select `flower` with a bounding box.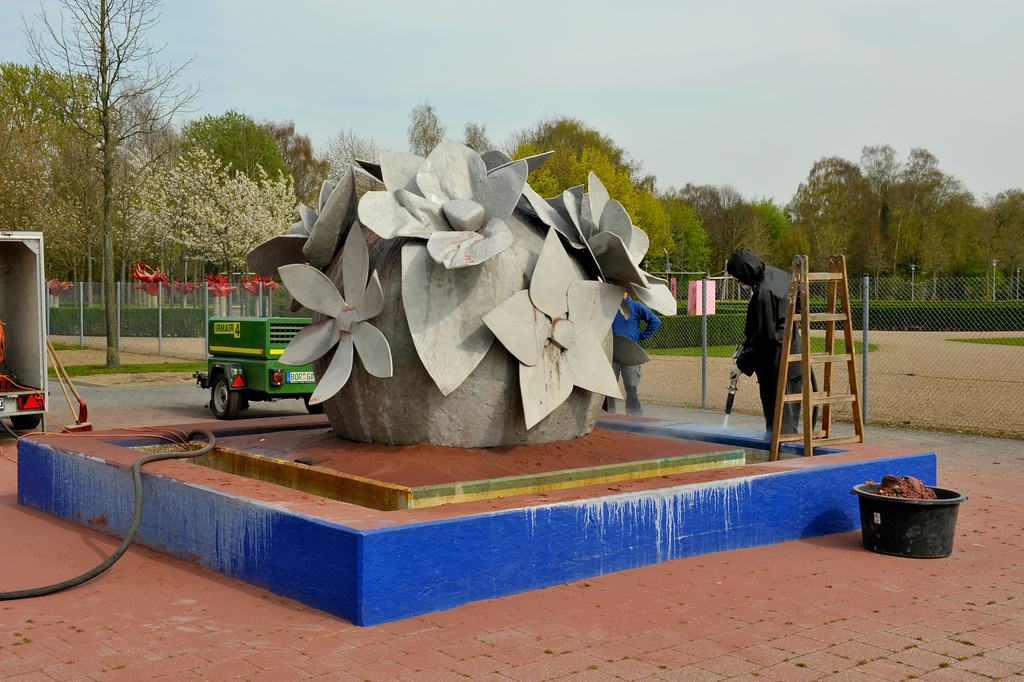
273:220:396:401.
